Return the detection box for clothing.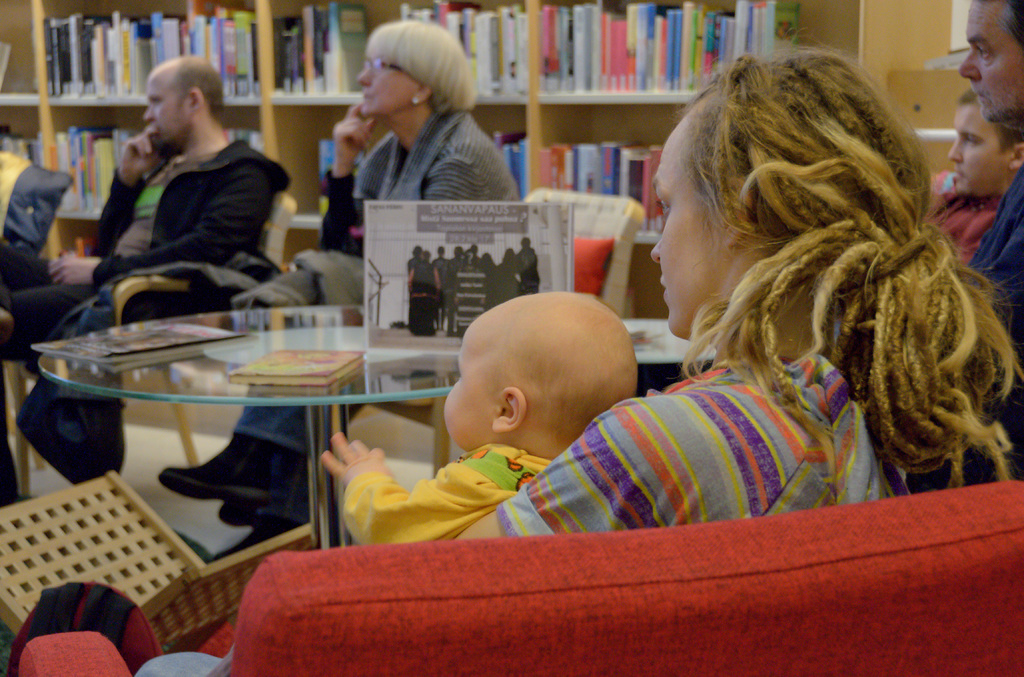
(475,276,941,550).
